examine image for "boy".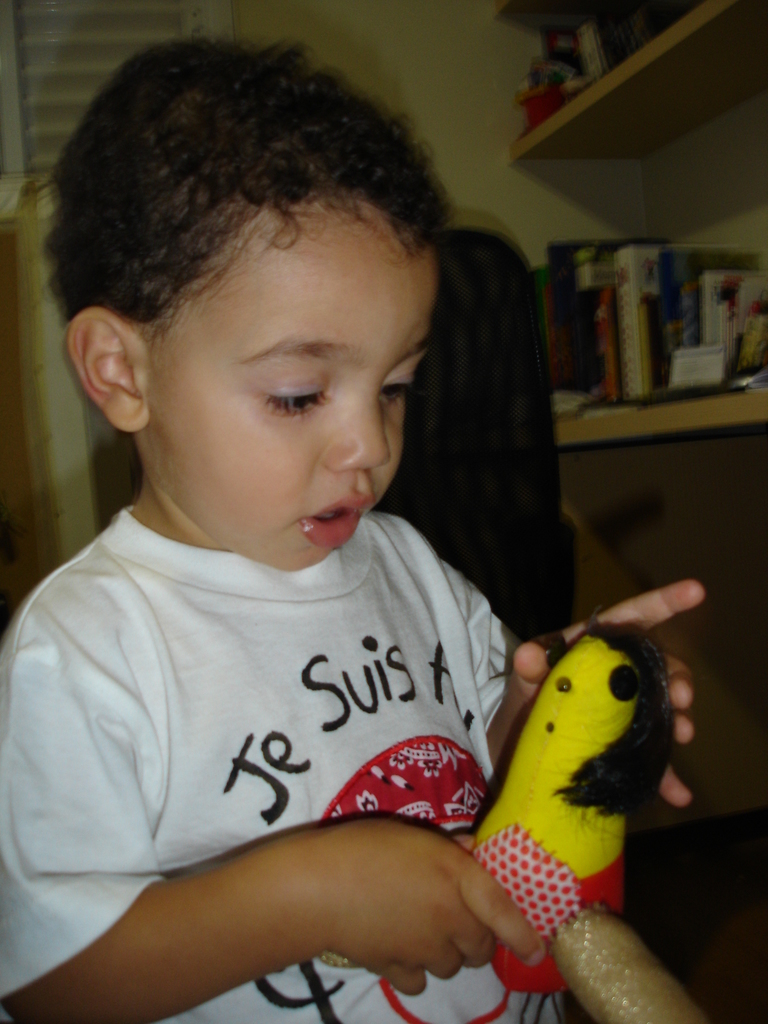
Examination result: box=[6, 52, 595, 1023].
